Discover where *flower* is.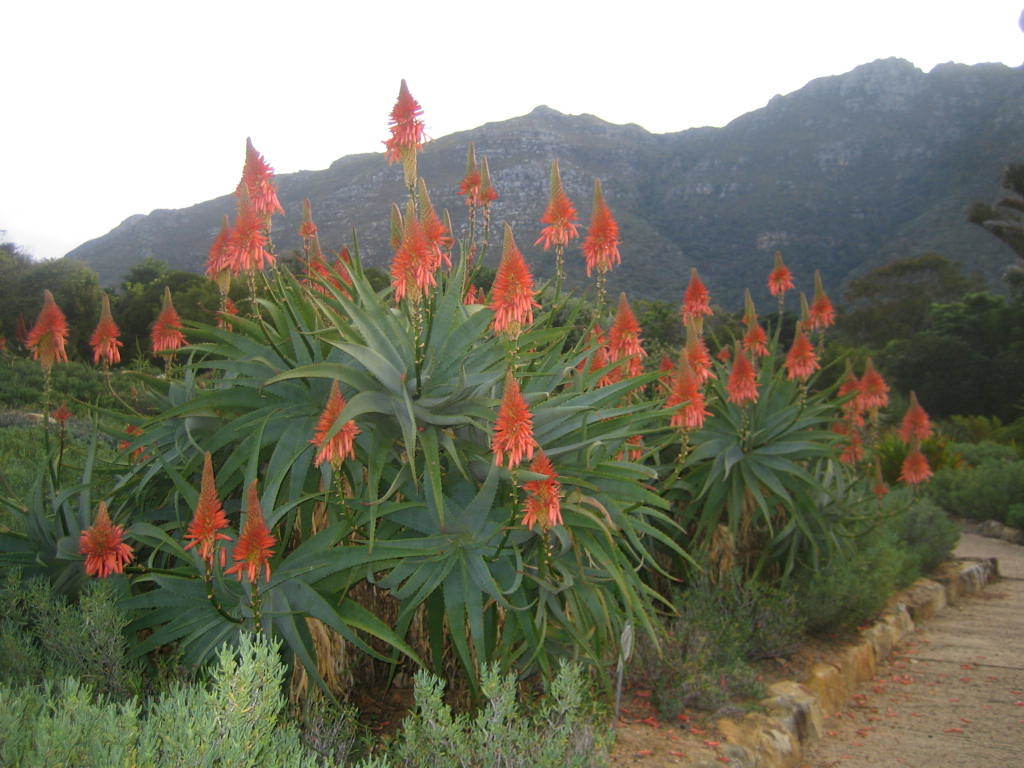
Discovered at bbox=(27, 284, 66, 371).
